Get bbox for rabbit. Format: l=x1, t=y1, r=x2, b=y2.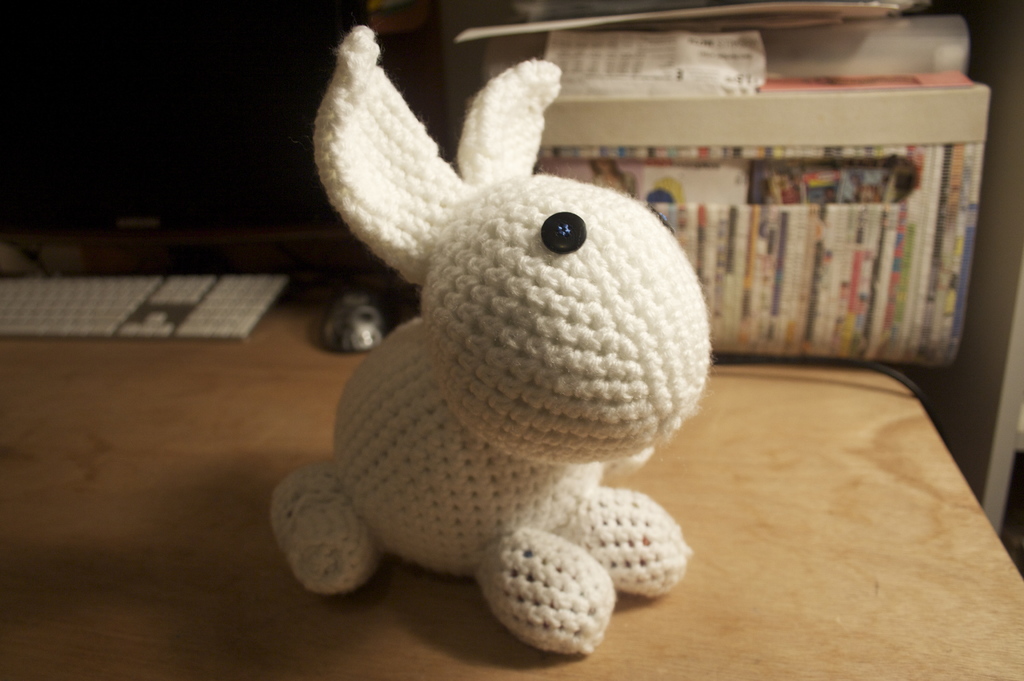
l=267, t=26, r=713, b=662.
